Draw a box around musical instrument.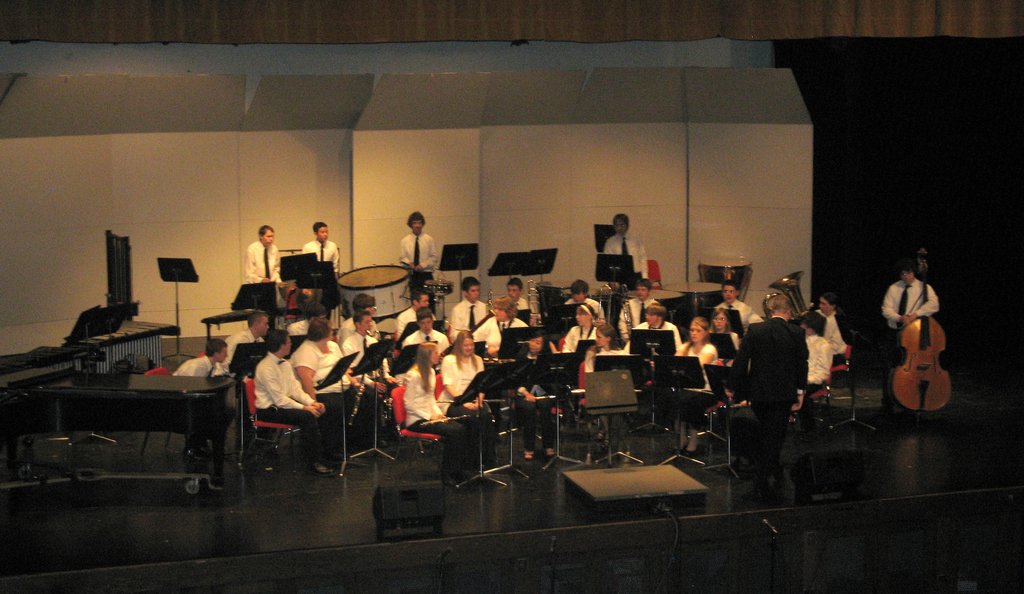
bbox=[525, 278, 545, 330].
